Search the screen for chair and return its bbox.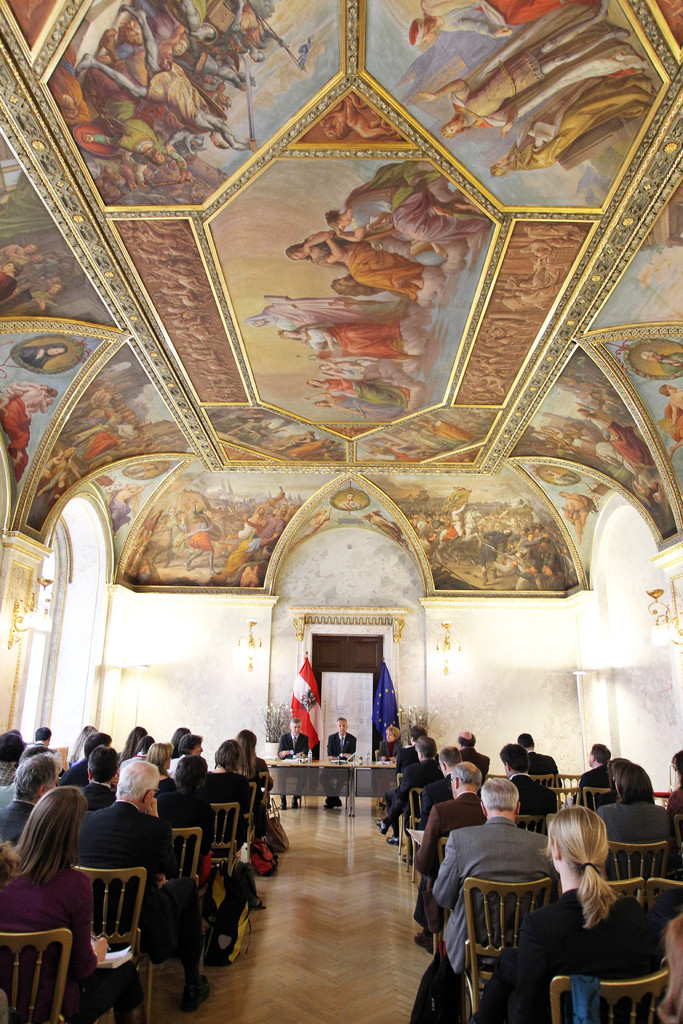
Found: (x1=552, y1=787, x2=585, y2=817).
